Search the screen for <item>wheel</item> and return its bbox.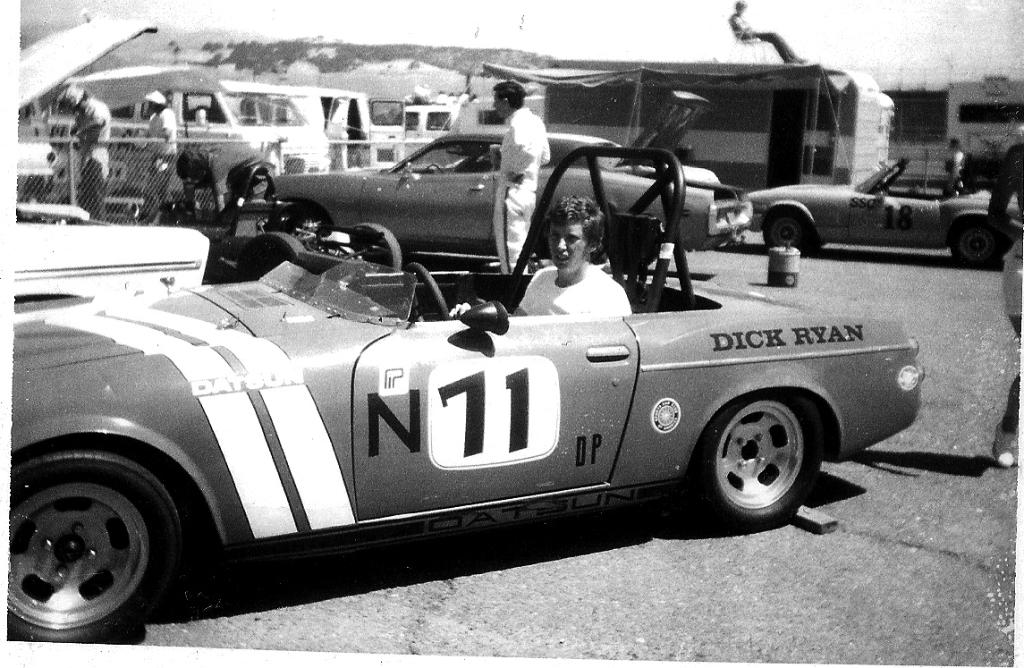
Found: BBox(352, 224, 407, 270).
